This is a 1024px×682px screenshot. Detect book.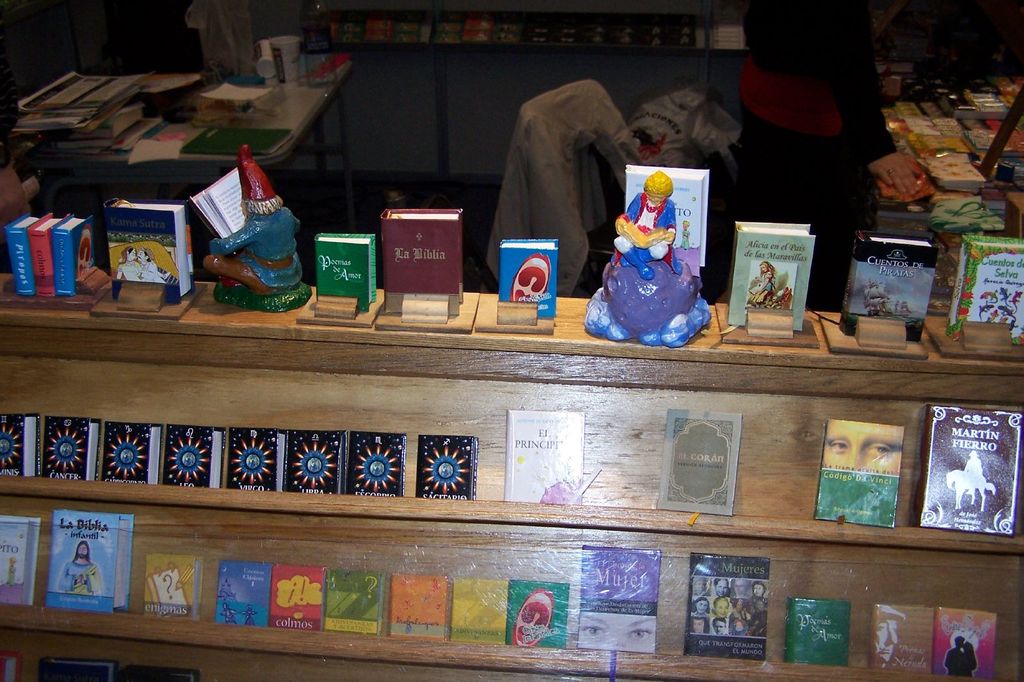
(680,551,774,661).
